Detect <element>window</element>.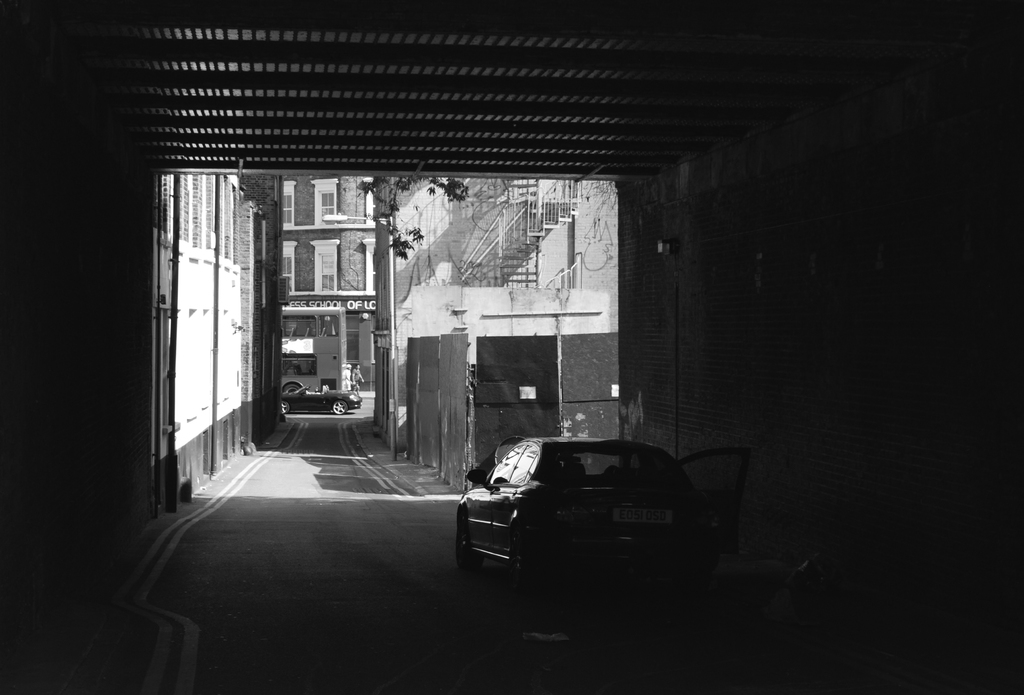
Detected at {"left": 314, "top": 180, "right": 339, "bottom": 225}.
